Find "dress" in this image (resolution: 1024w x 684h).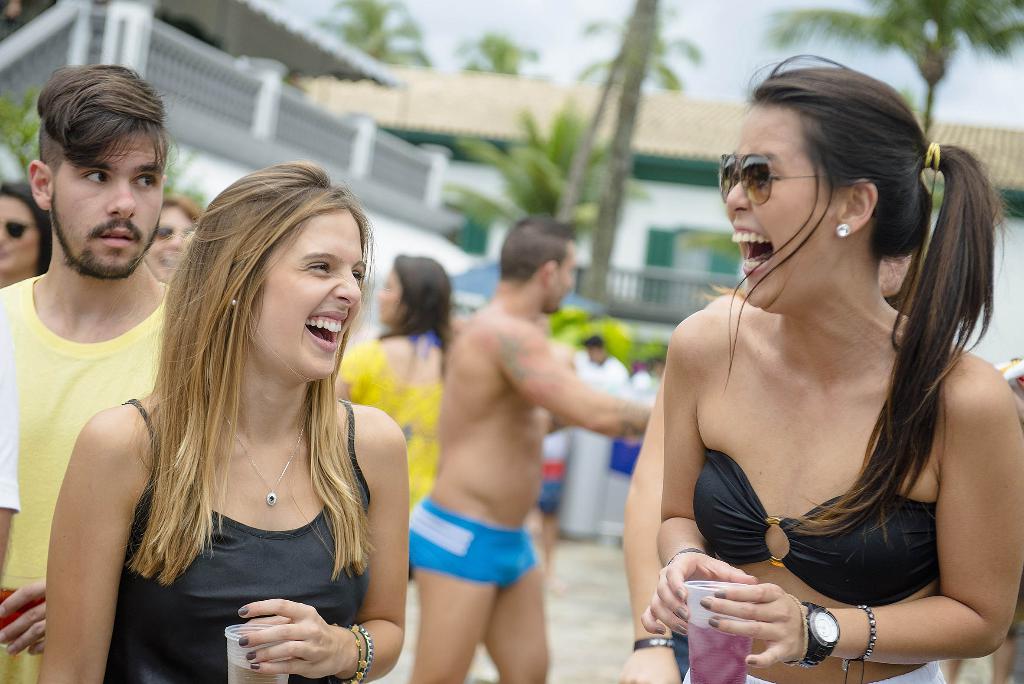
<box>77,217,365,620</box>.
